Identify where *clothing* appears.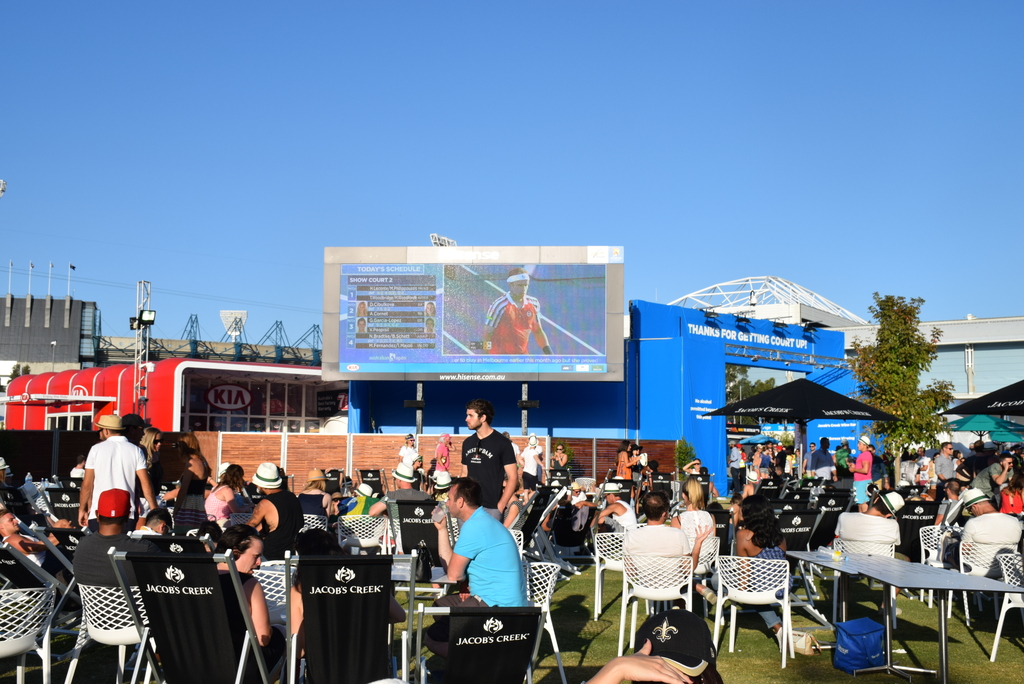
Appears at 840:514:902:553.
